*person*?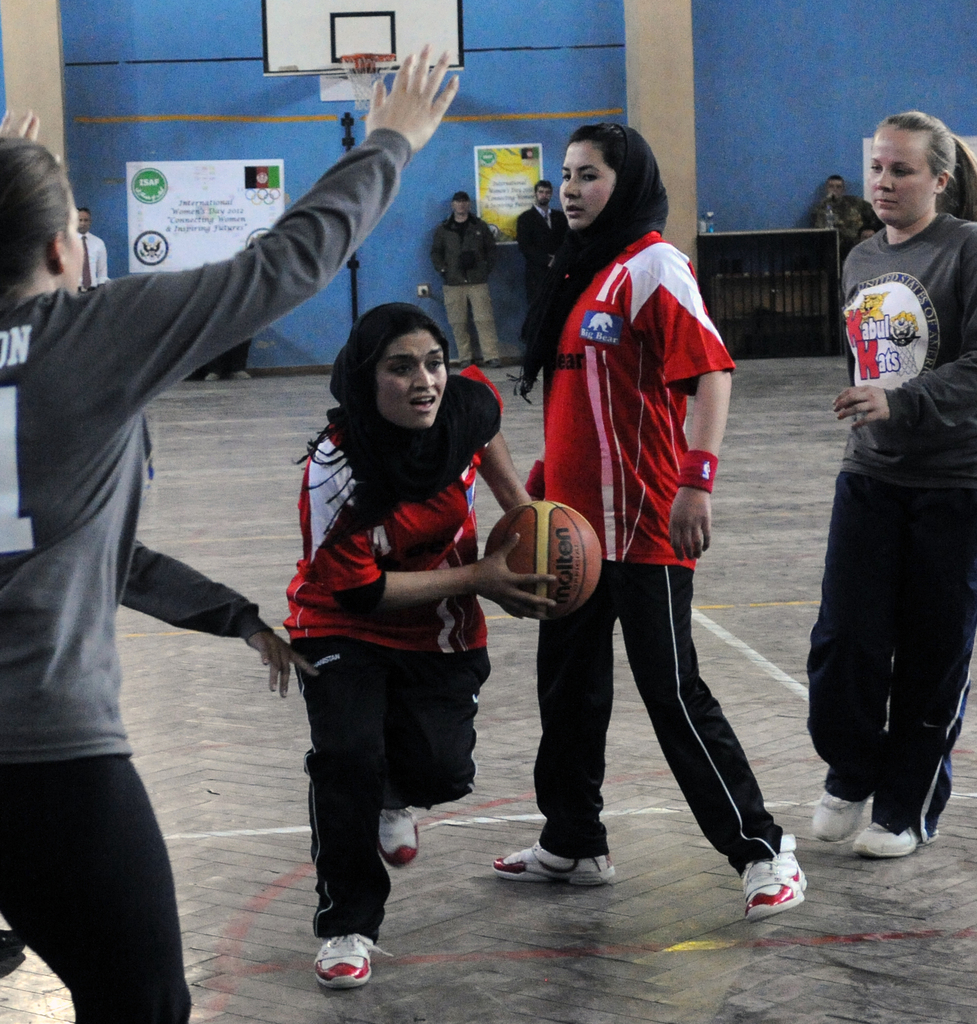
<bbox>512, 131, 765, 904</bbox>
